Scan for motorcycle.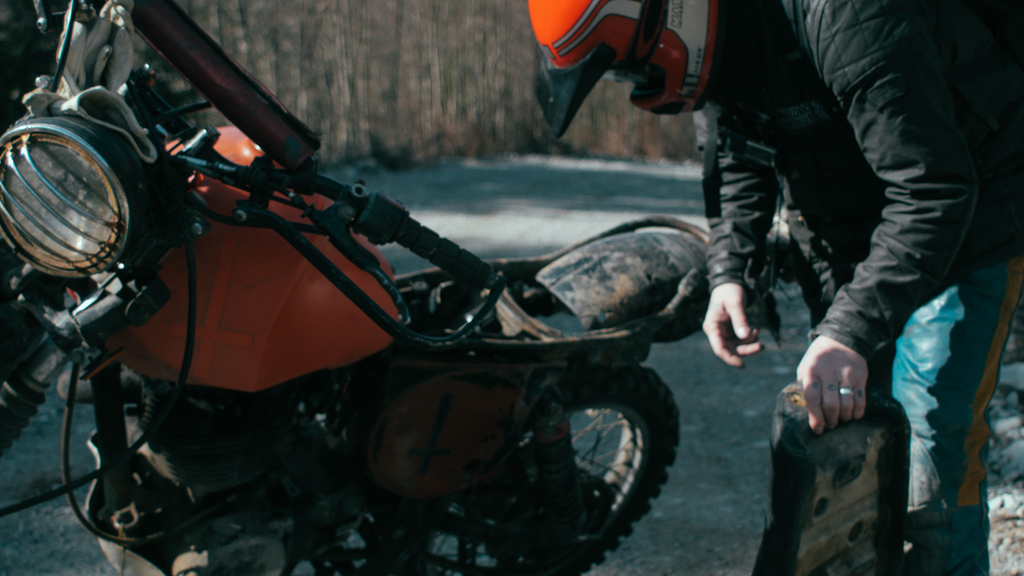
Scan result: left=19, top=40, right=748, bottom=575.
